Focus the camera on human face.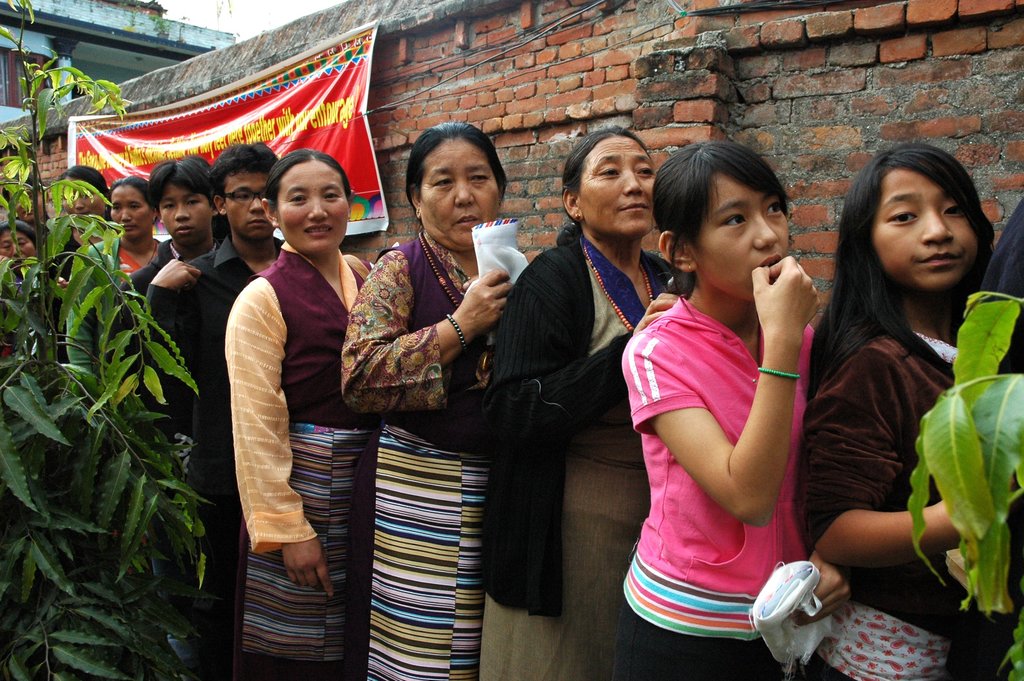
Focus region: Rect(111, 186, 152, 238).
